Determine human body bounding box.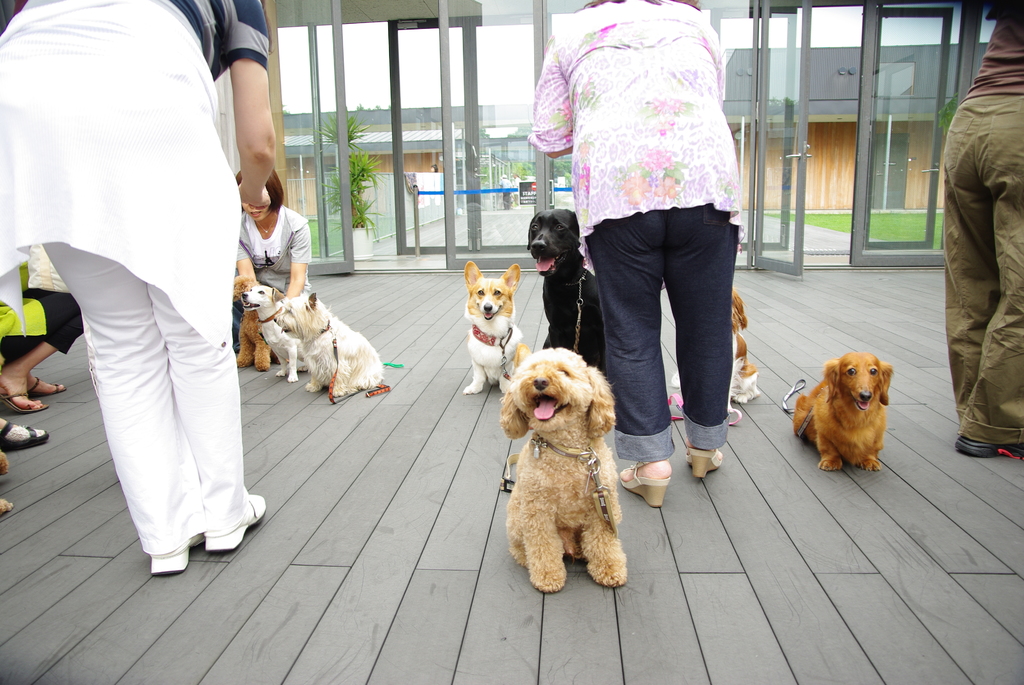
Determined: <region>23, 0, 259, 561</region>.
